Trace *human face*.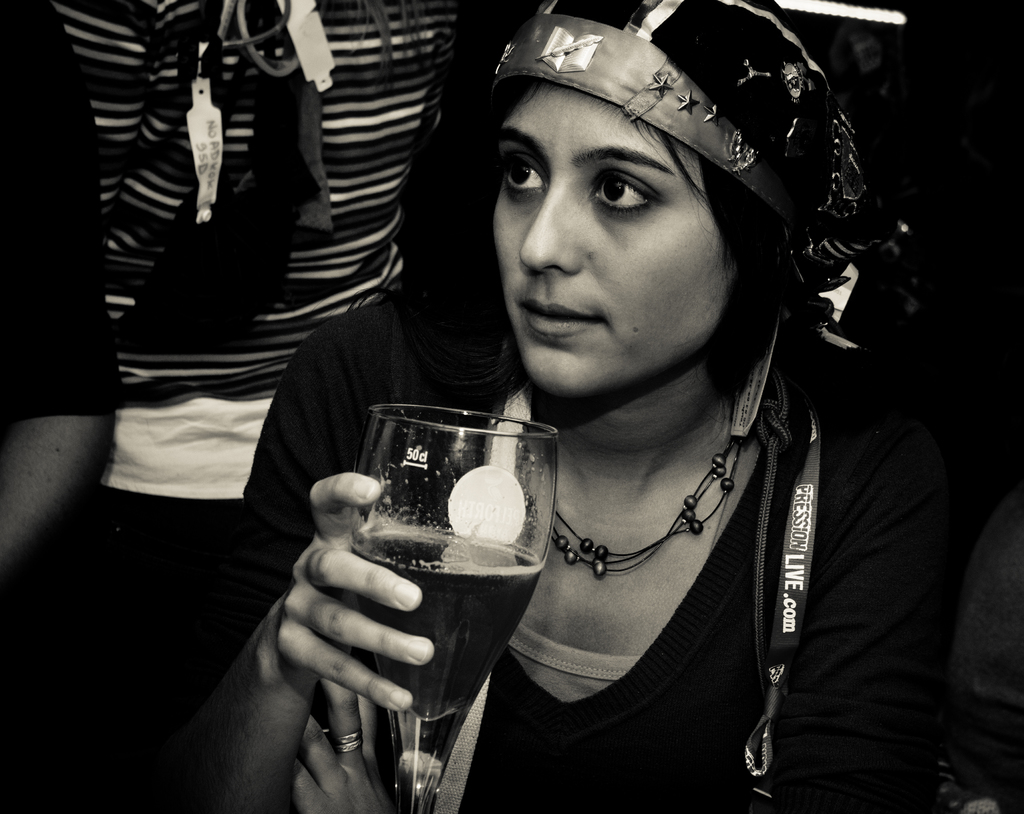
Traced to locate(491, 79, 727, 394).
